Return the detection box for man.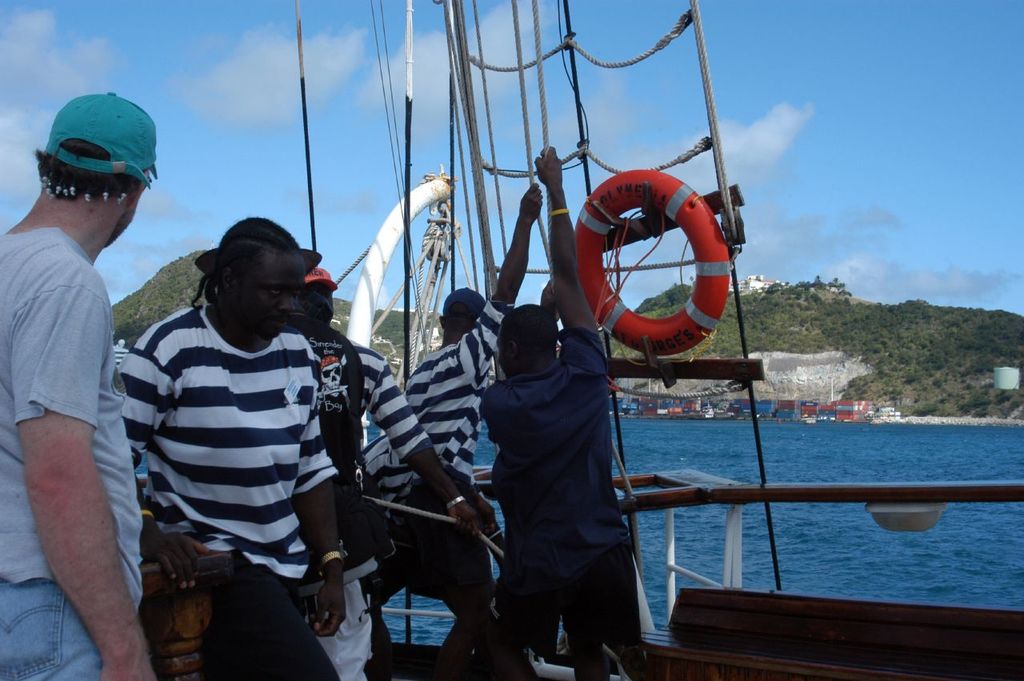
{"x1": 396, "y1": 167, "x2": 524, "y2": 677}.
